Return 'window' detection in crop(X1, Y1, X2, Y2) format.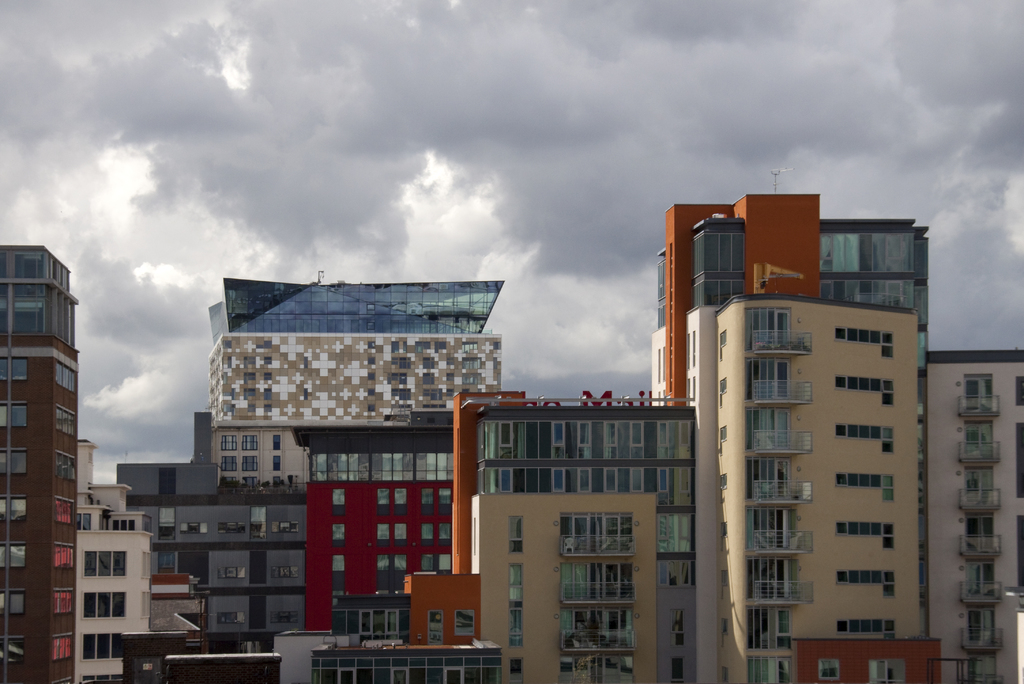
crop(271, 454, 281, 471).
